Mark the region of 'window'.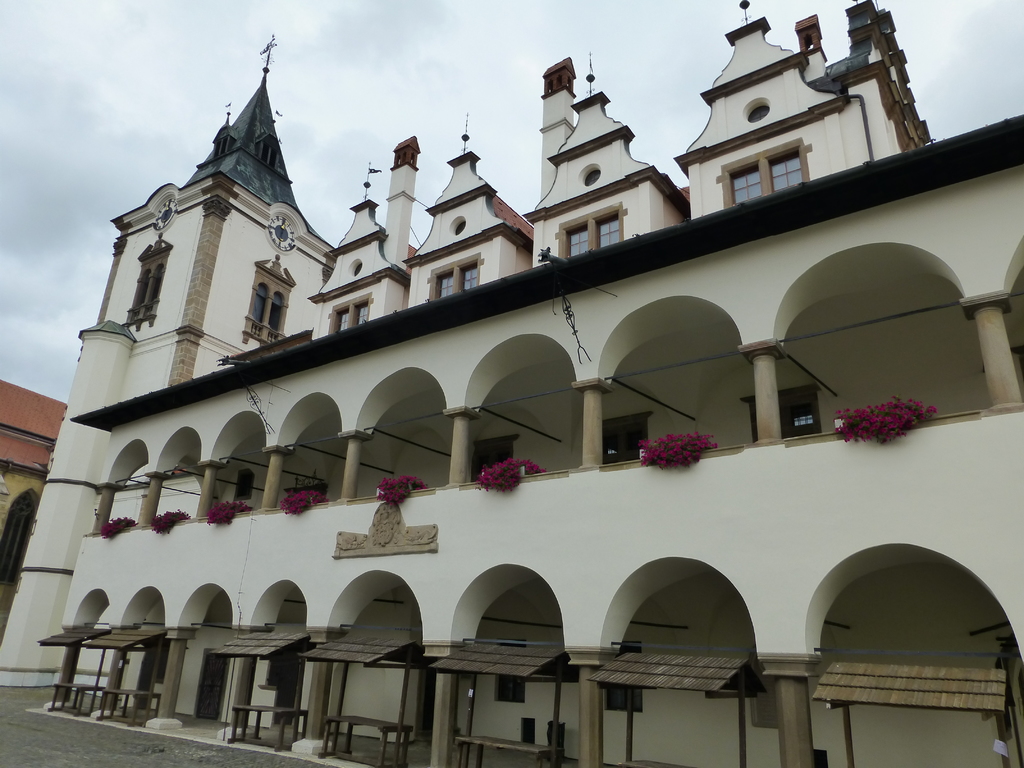
Region: crop(563, 214, 625, 259).
